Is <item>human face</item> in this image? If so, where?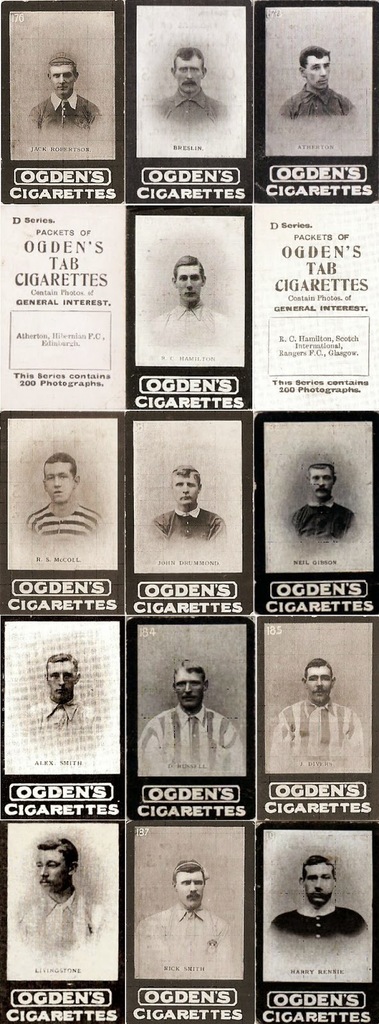
Yes, at [298, 860, 336, 908].
